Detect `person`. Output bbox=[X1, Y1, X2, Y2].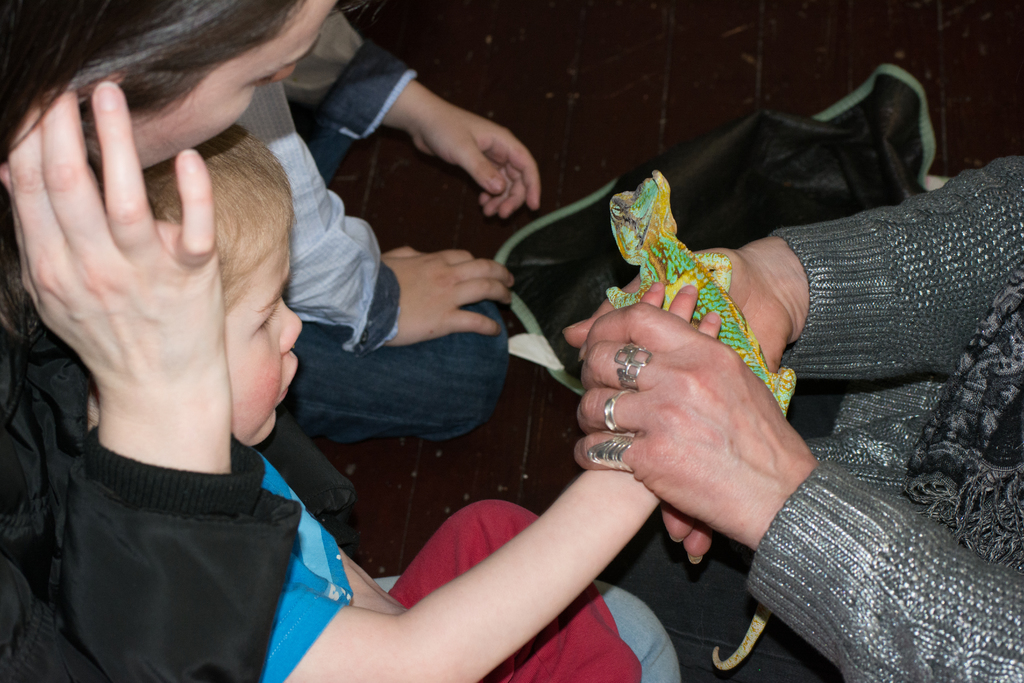
bbox=[561, 154, 1023, 682].
